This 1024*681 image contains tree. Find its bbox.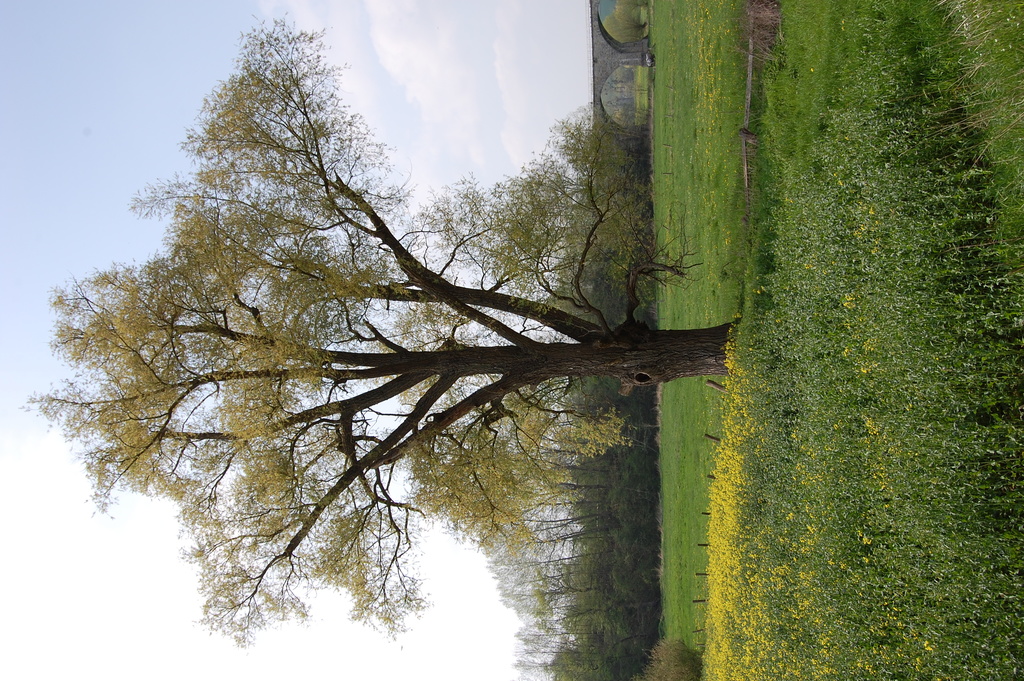
detection(548, 284, 639, 314).
